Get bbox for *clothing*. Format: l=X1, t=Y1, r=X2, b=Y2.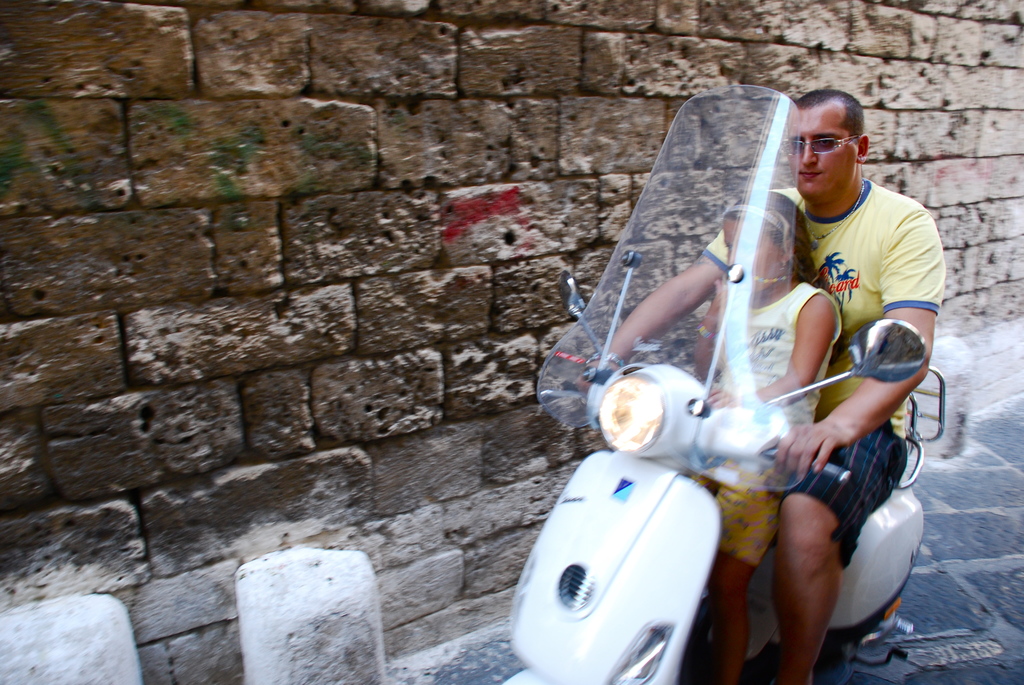
l=697, t=274, r=856, b=589.
